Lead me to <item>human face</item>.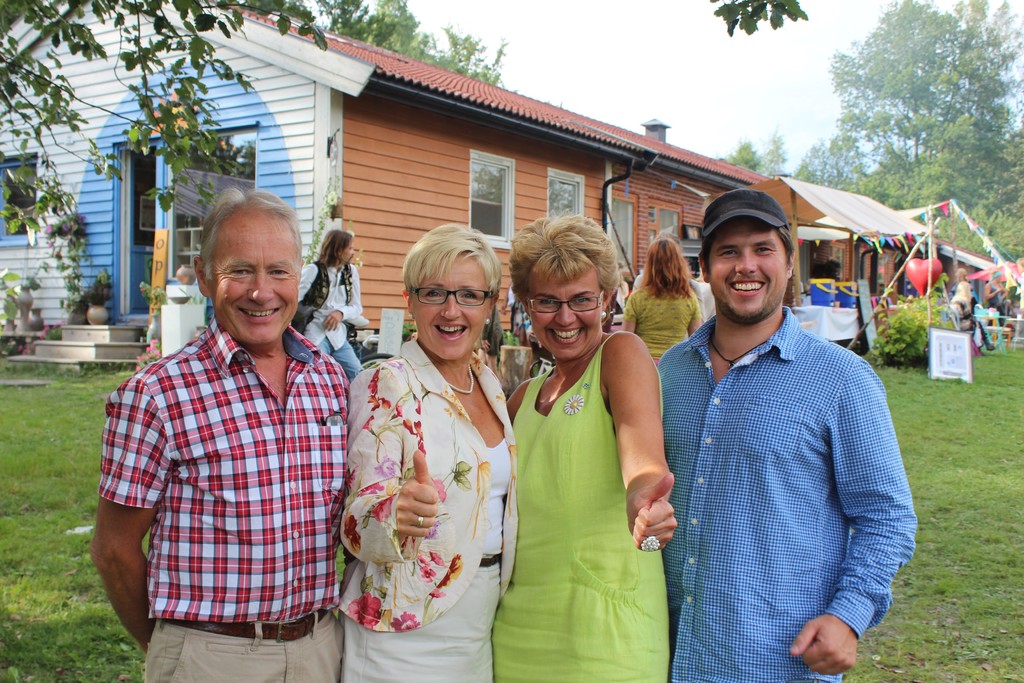
Lead to x1=705, y1=223, x2=783, y2=320.
